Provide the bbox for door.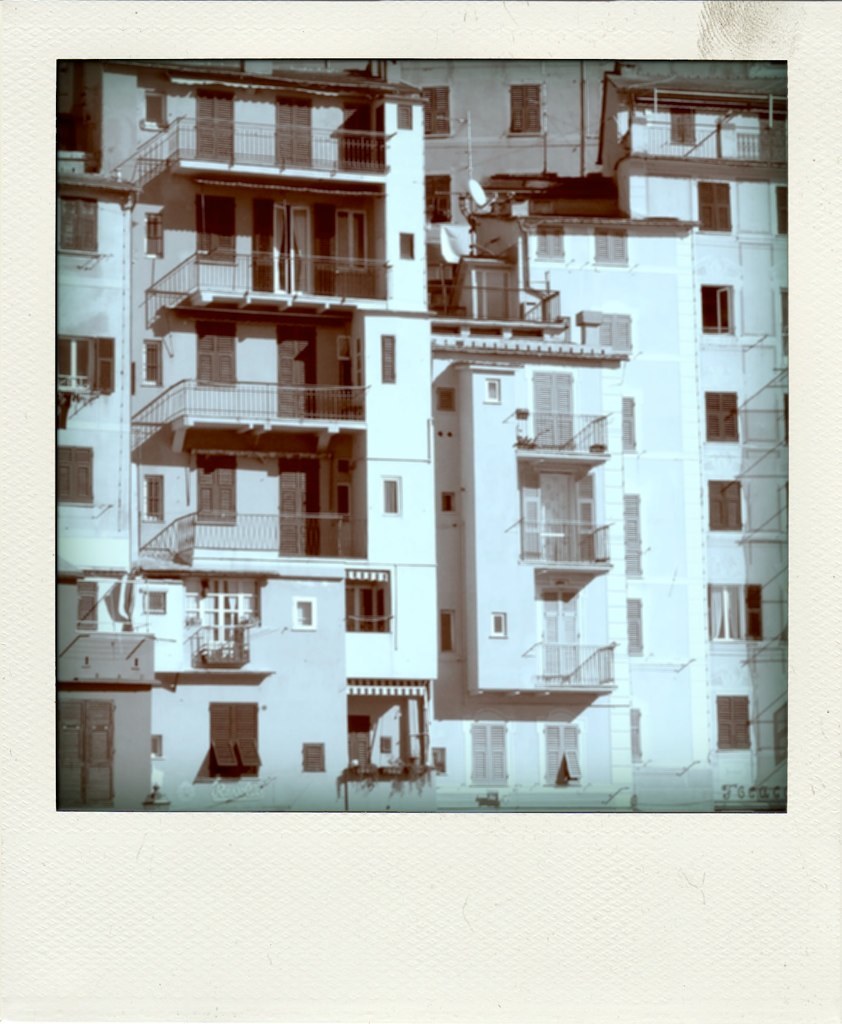
l=277, t=460, r=323, b=554.
